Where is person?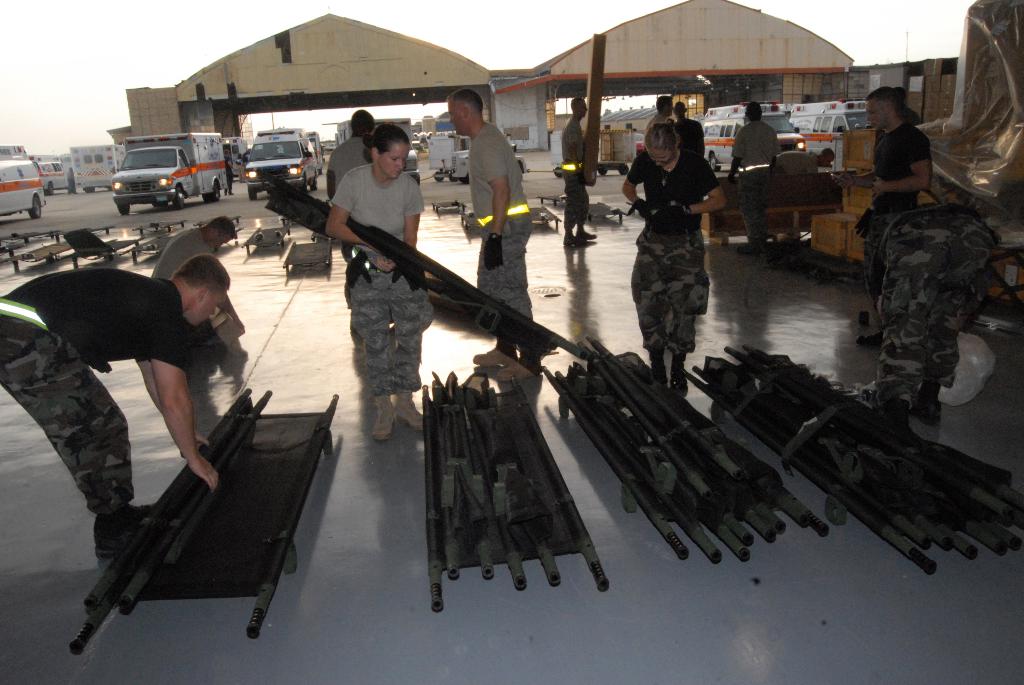
locate(452, 83, 527, 267).
